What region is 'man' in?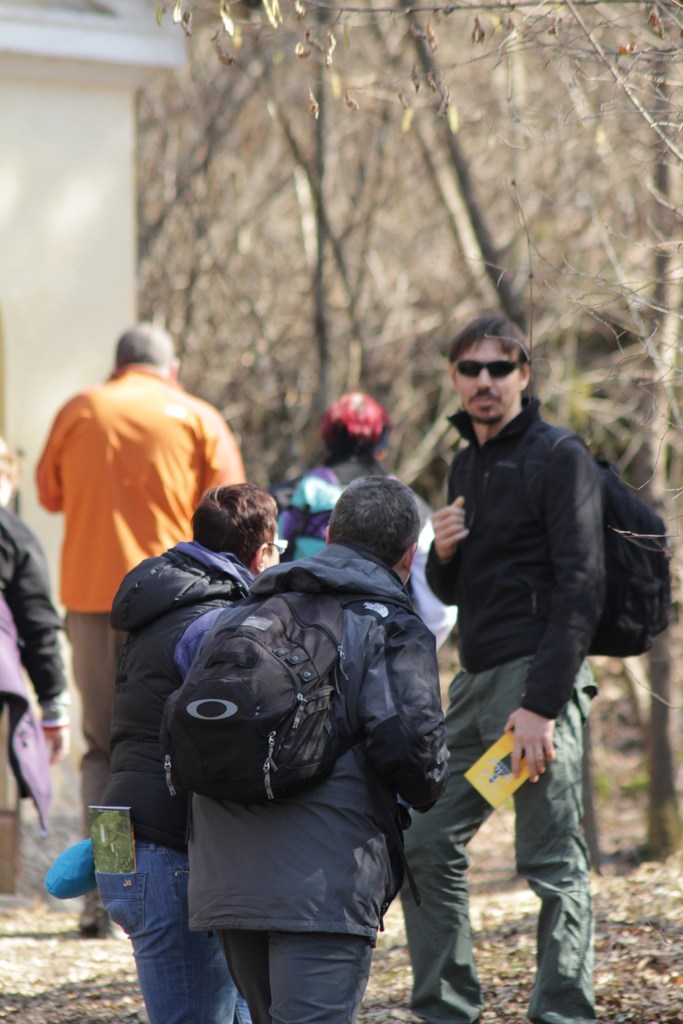
pyautogui.locateOnScreen(391, 307, 611, 1023).
